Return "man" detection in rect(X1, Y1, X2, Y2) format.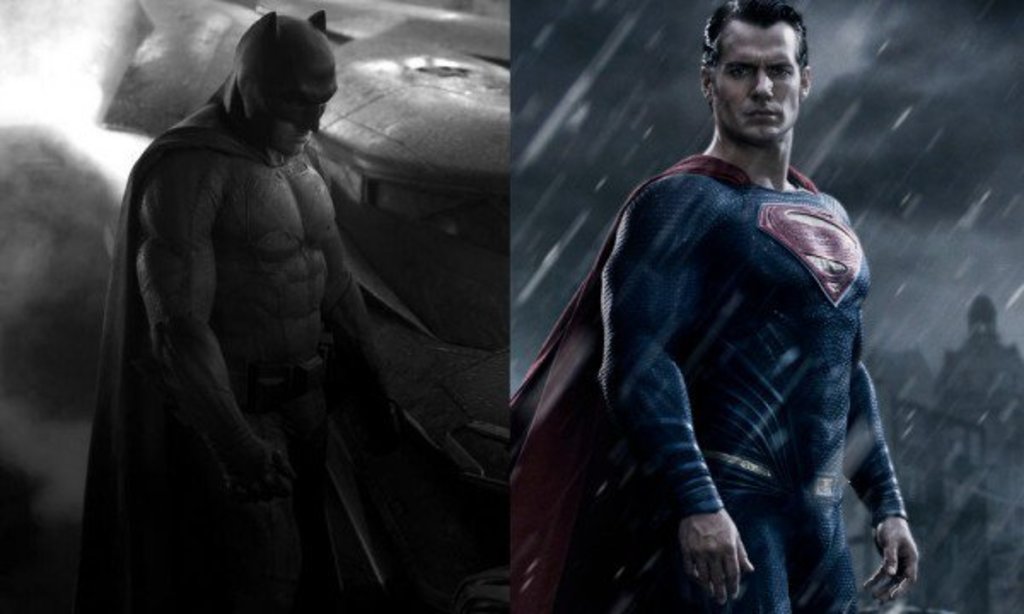
rect(529, 19, 920, 604).
